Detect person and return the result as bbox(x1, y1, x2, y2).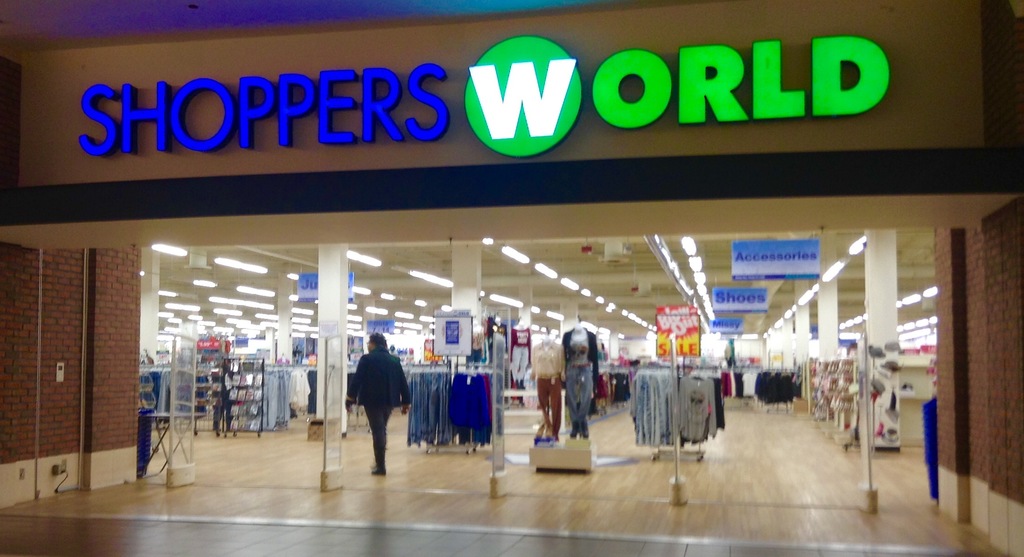
bbox(564, 327, 610, 443).
